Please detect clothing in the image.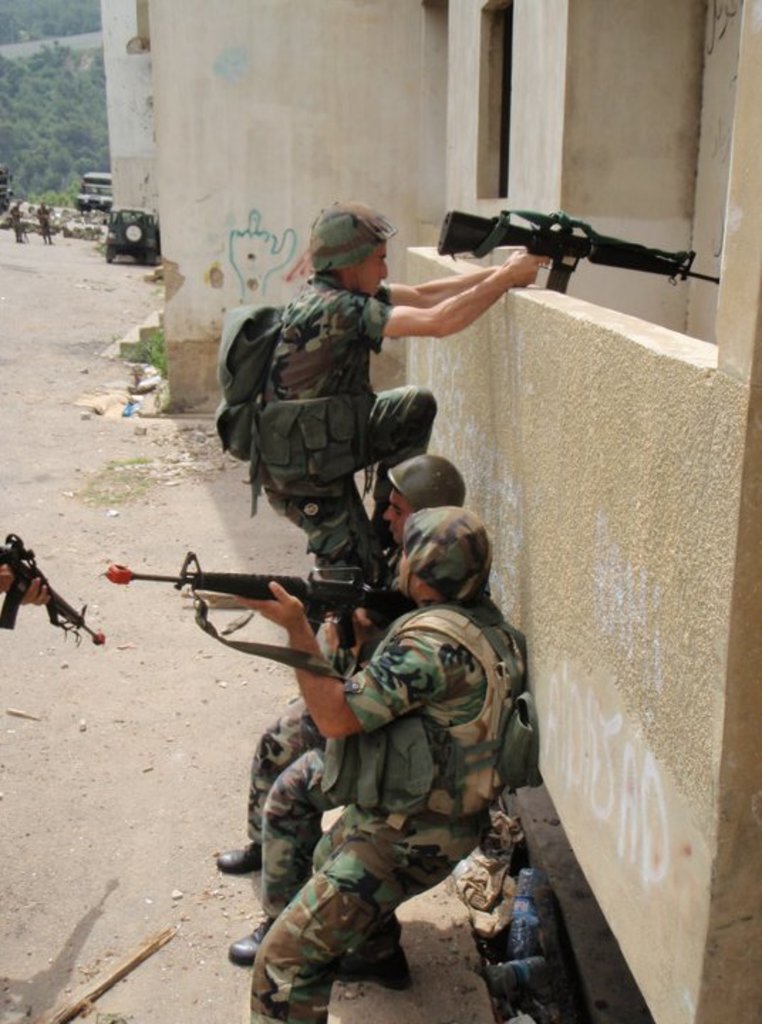
[240, 548, 485, 895].
